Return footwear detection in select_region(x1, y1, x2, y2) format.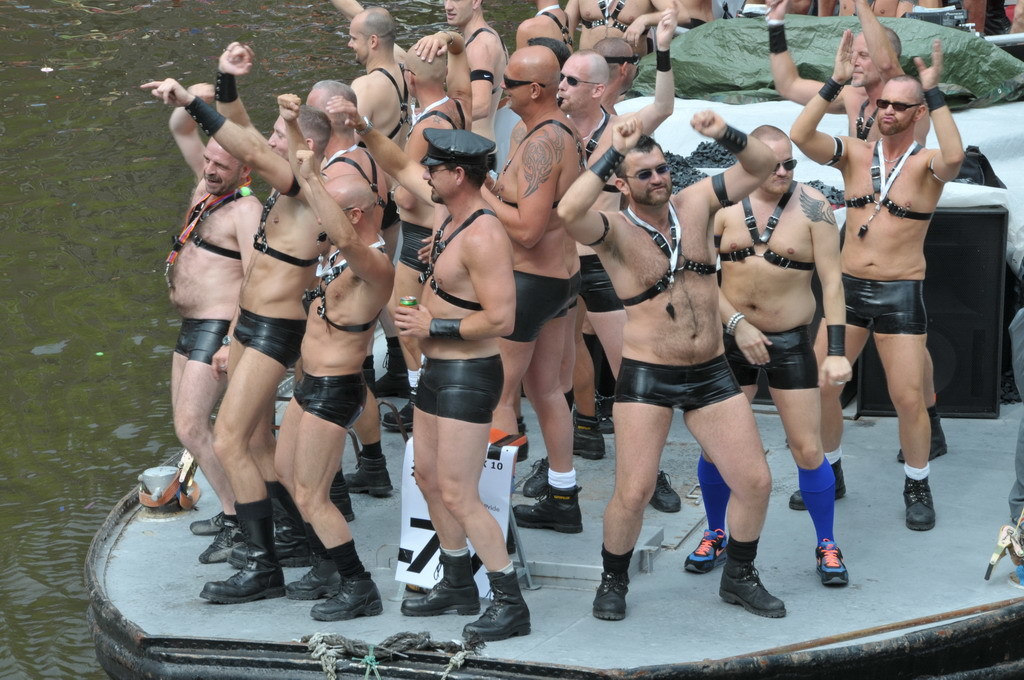
select_region(652, 468, 684, 516).
